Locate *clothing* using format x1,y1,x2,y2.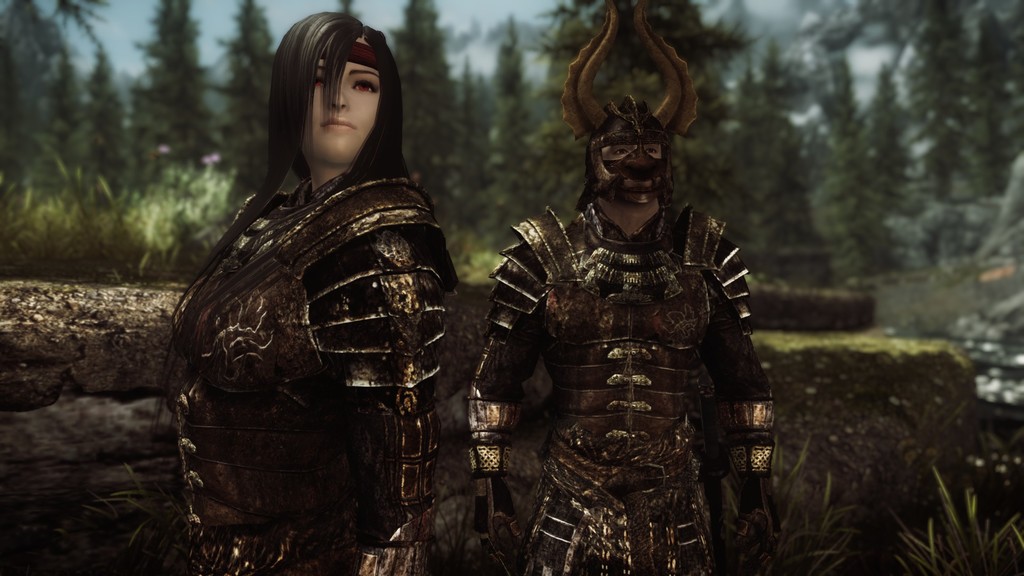
462,199,780,575.
